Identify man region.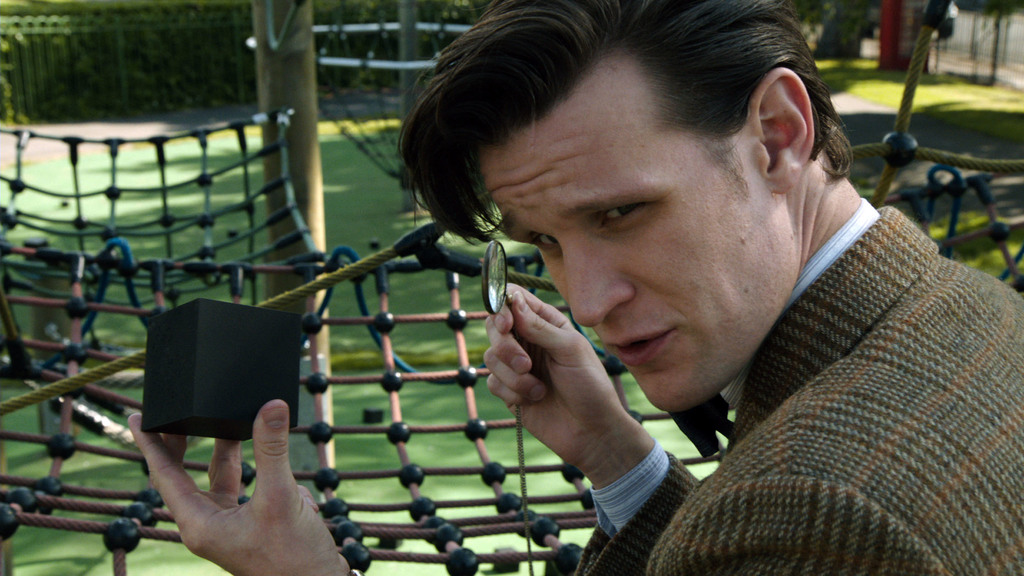
Region: pyautogui.locateOnScreen(124, 0, 1023, 575).
